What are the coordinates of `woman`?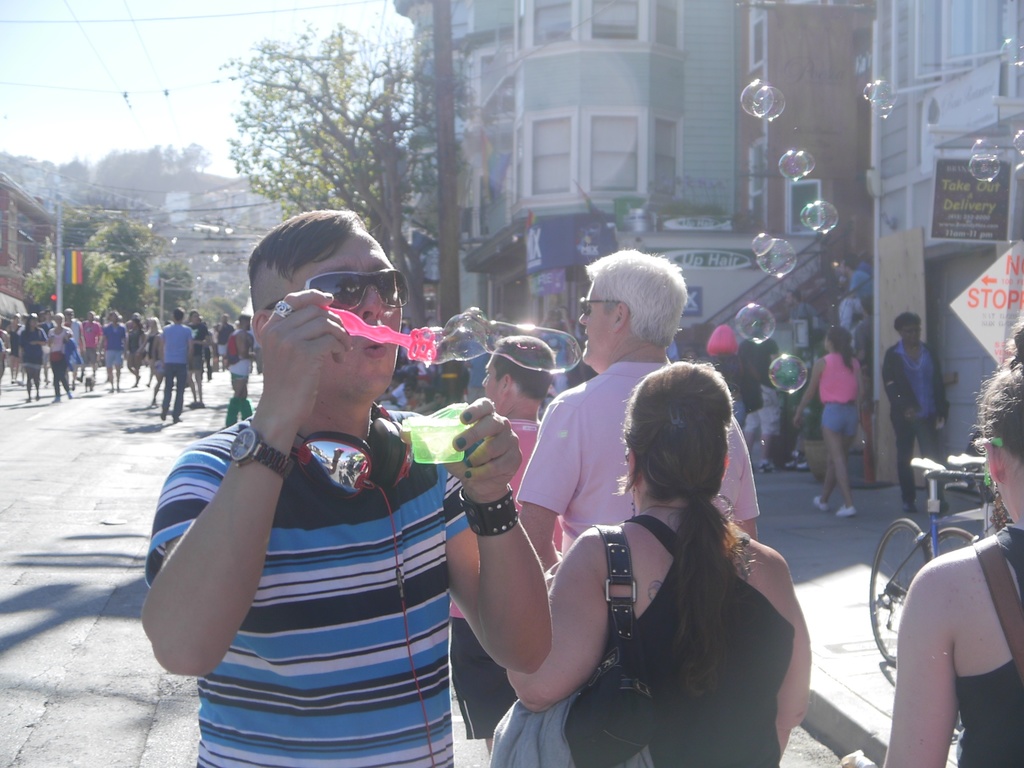
region(19, 314, 45, 400).
